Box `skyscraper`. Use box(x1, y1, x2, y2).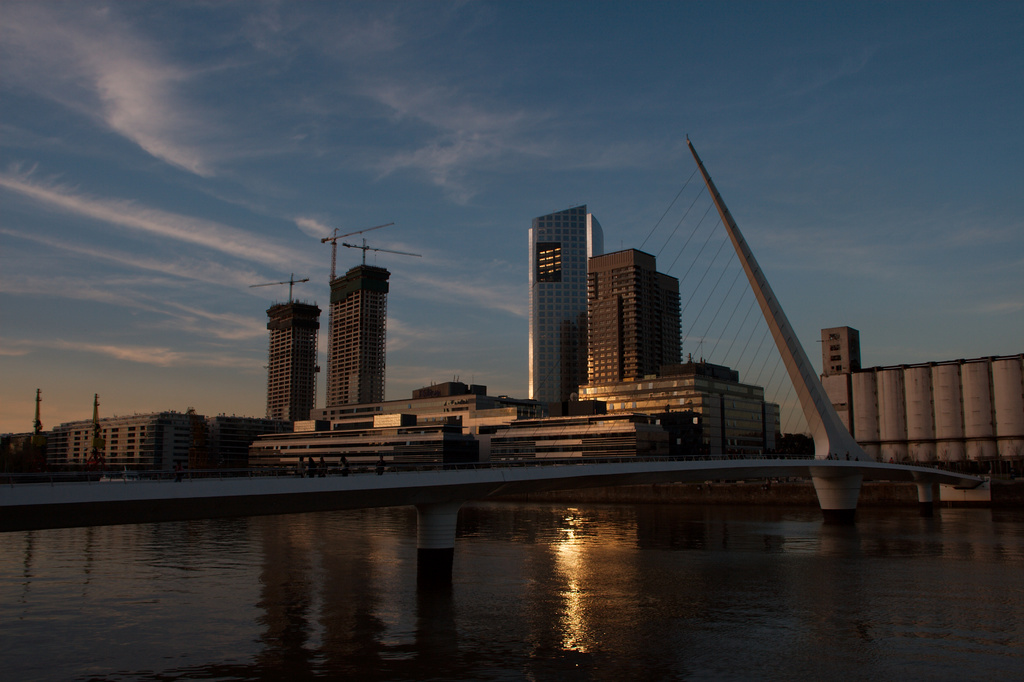
box(587, 250, 685, 387).
